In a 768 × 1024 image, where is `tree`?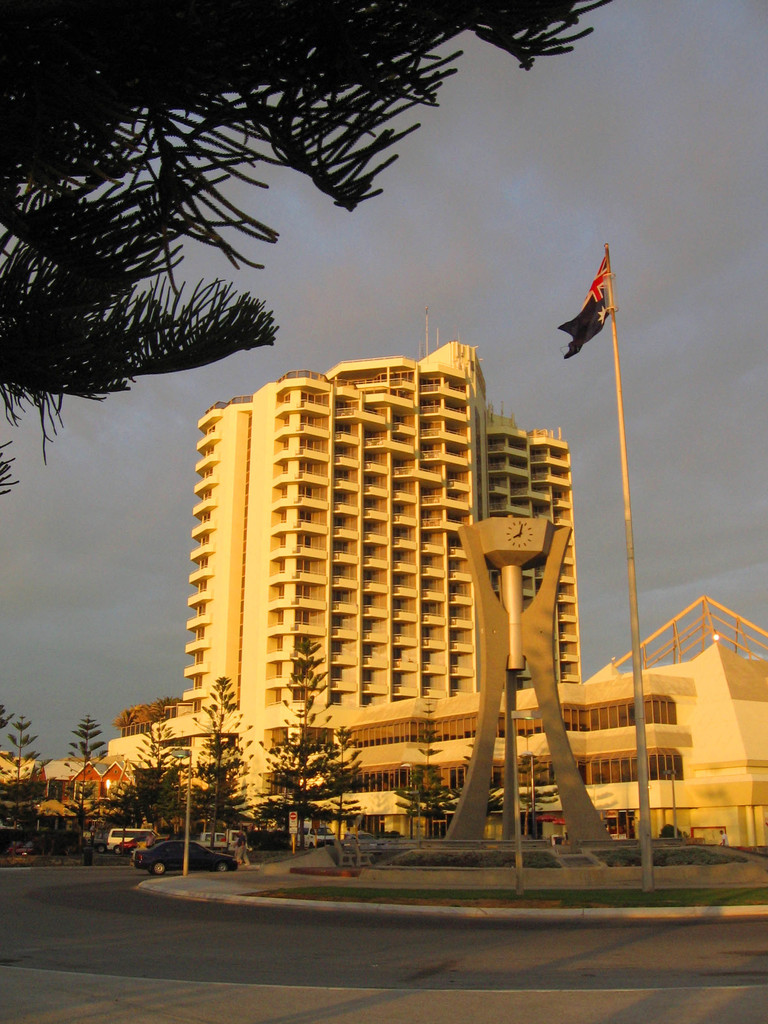
(left=392, top=691, right=470, bottom=851).
